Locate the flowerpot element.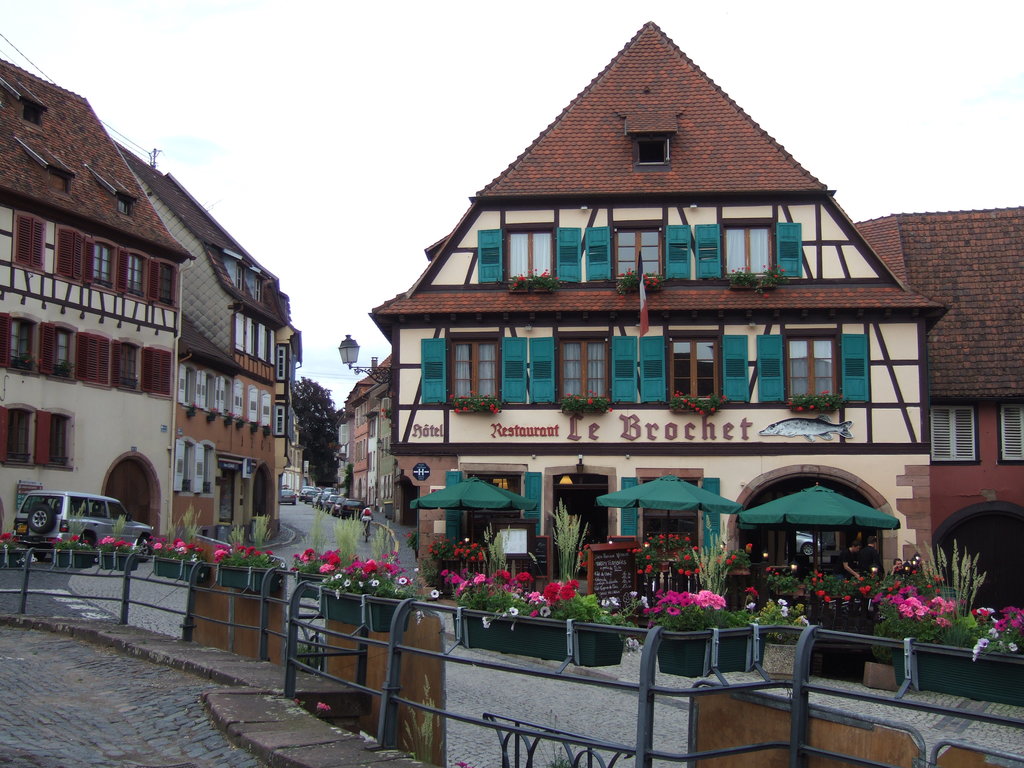
Element bbox: x1=888, y1=637, x2=1023, y2=705.
